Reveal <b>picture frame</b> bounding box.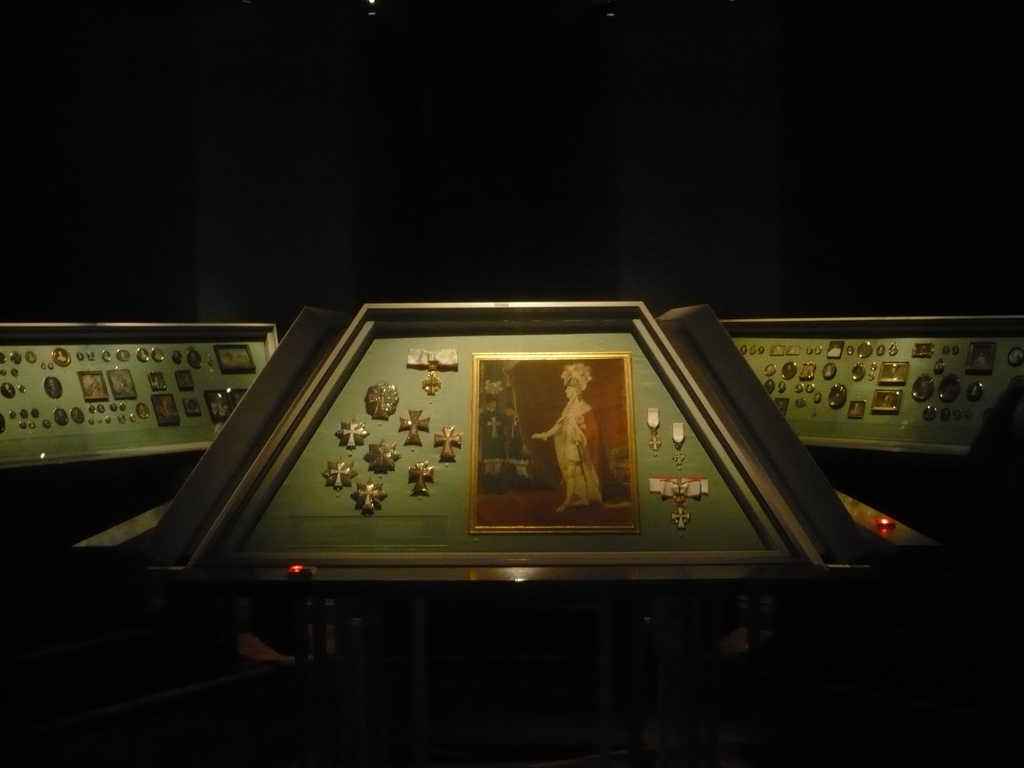
Revealed: [764, 364, 778, 375].
